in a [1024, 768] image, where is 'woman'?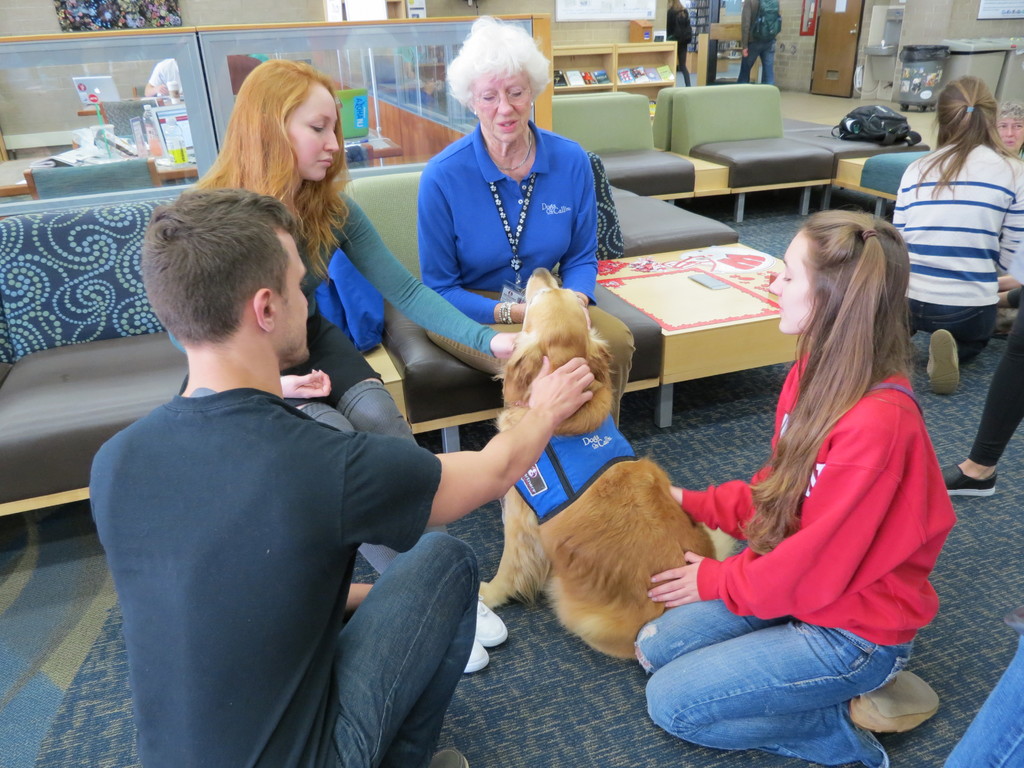
886 77 1023 398.
